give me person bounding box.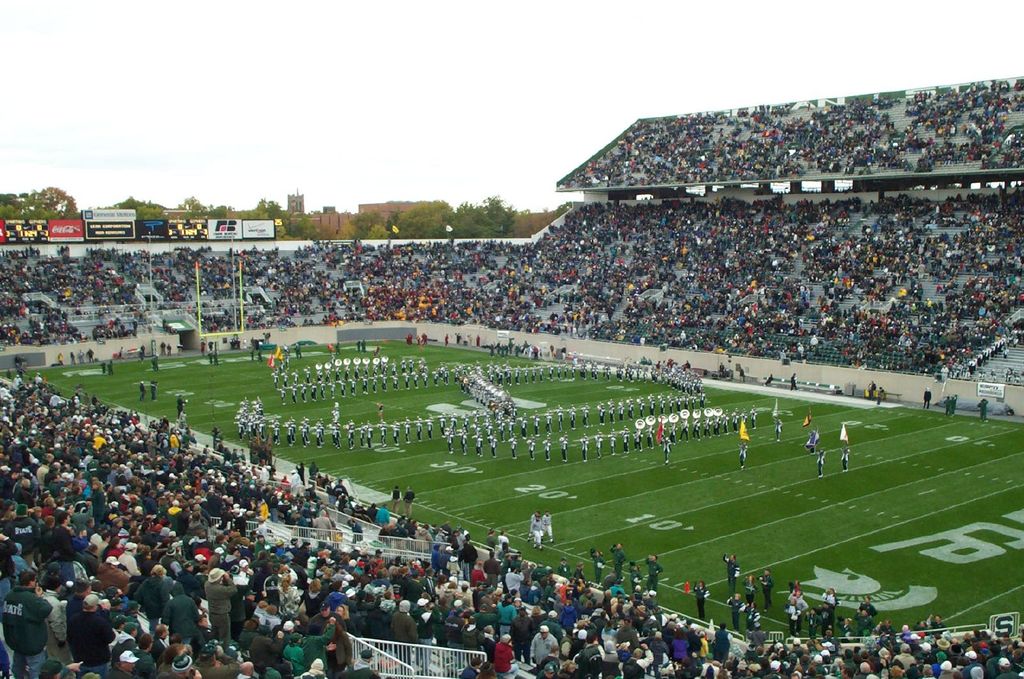
locate(868, 381, 875, 398).
